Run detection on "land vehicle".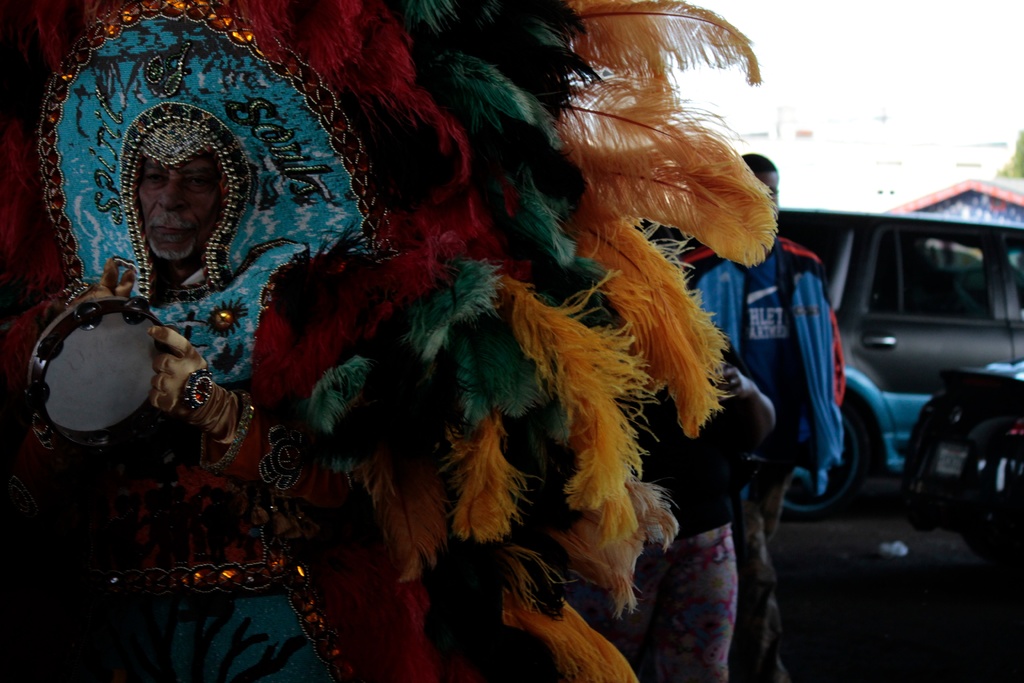
Result: (x1=776, y1=205, x2=1023, y2=514).
